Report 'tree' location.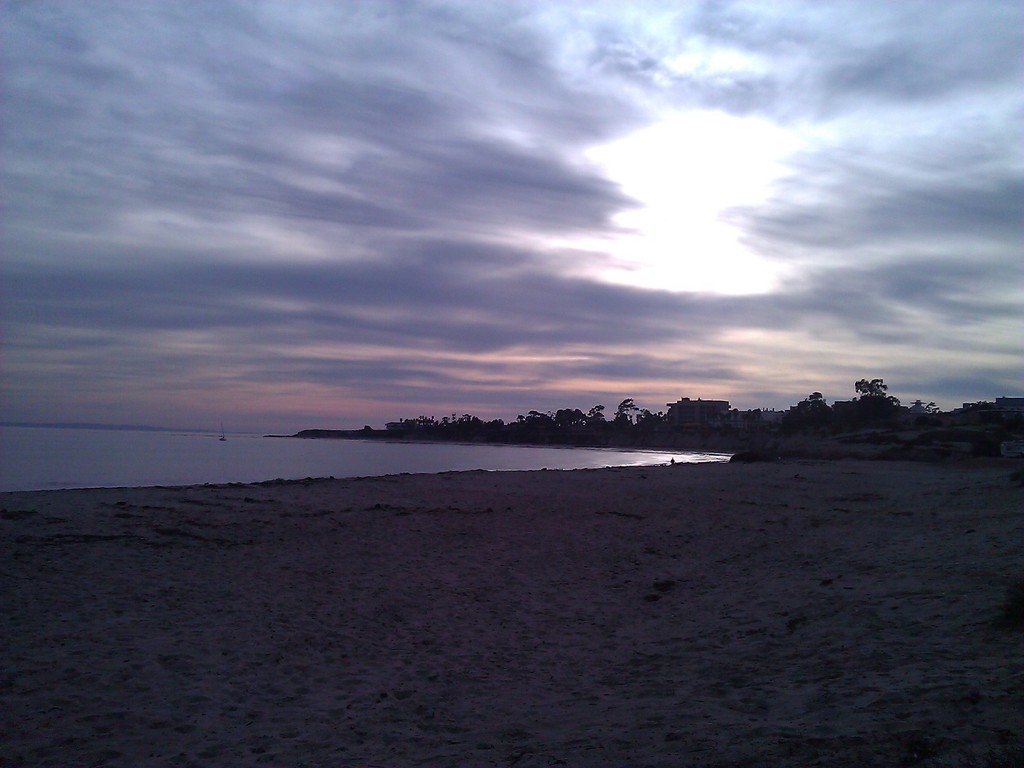
Report: 611, 382, 636, 434.
